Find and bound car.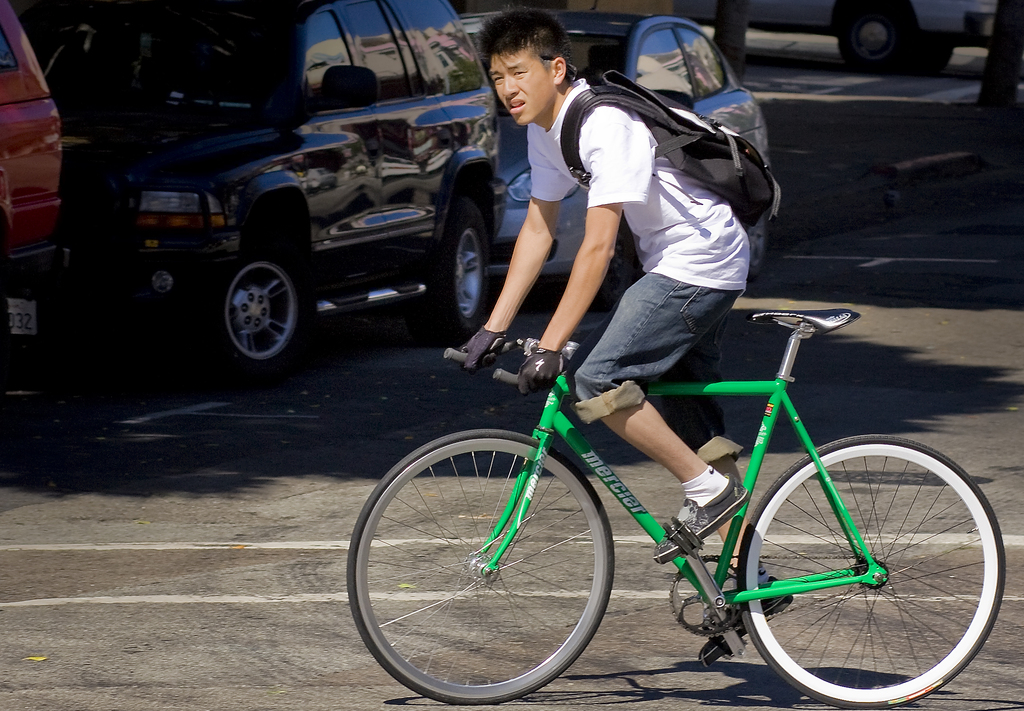
Bound: (0,0,511,373).
